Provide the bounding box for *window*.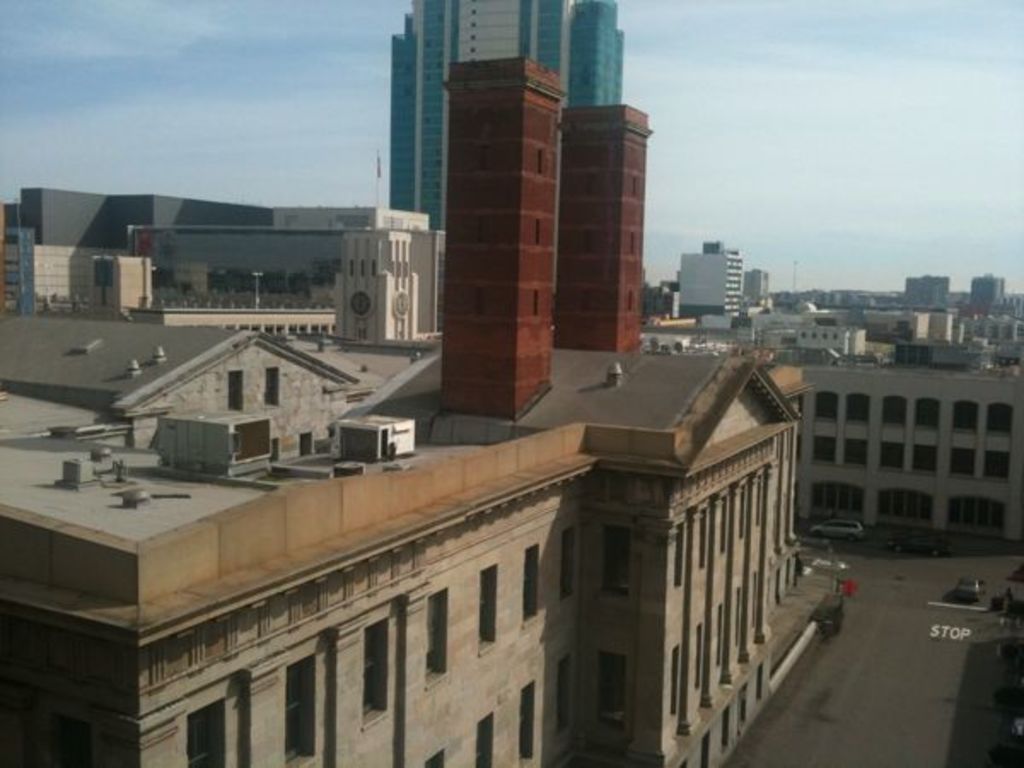
985, 404, 1009, 433.
